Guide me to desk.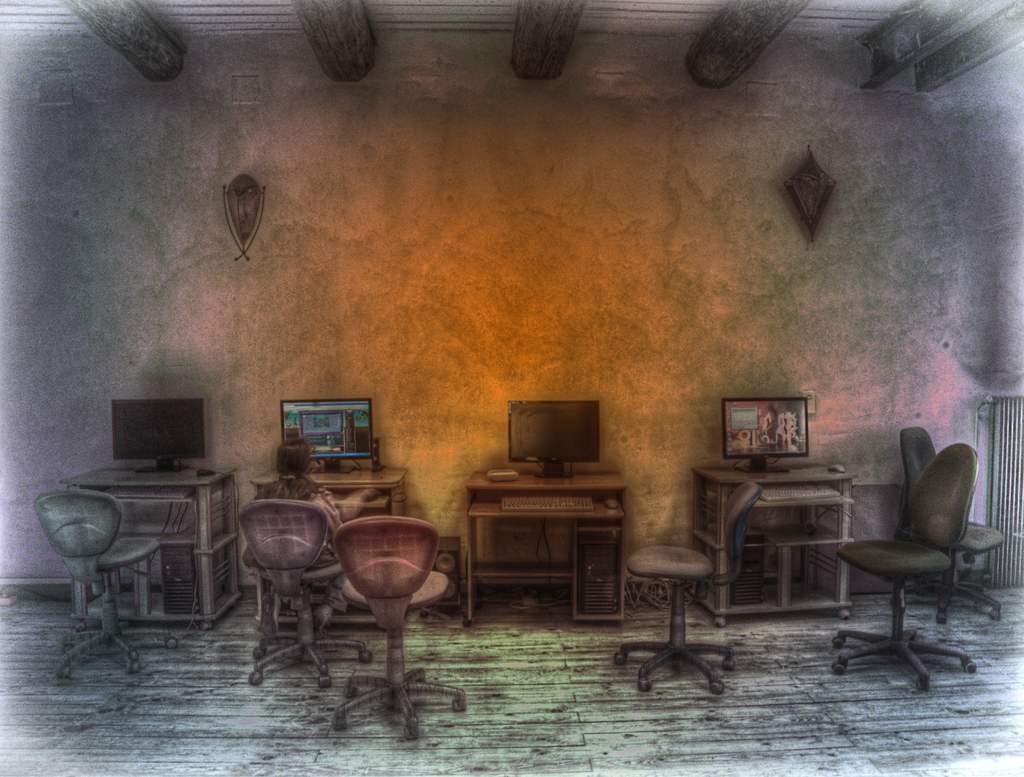
Guidance: BBox(248, 463, 408, 521).
